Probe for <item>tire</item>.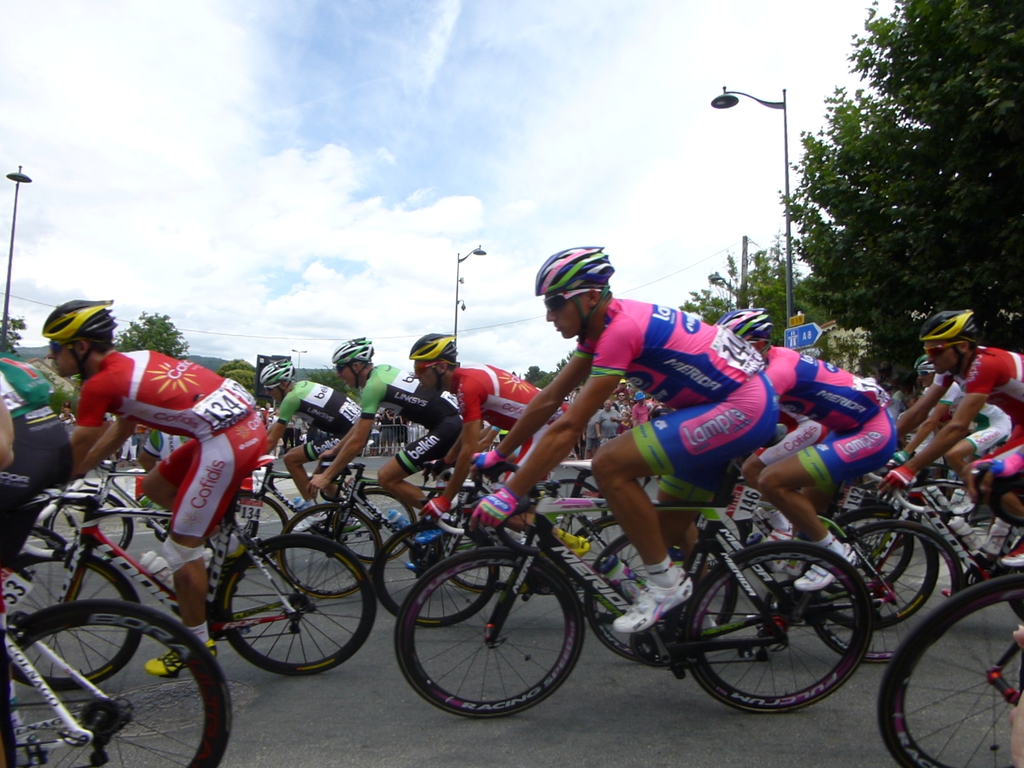
Probe result: select_region(808, 519, 957, 663).
